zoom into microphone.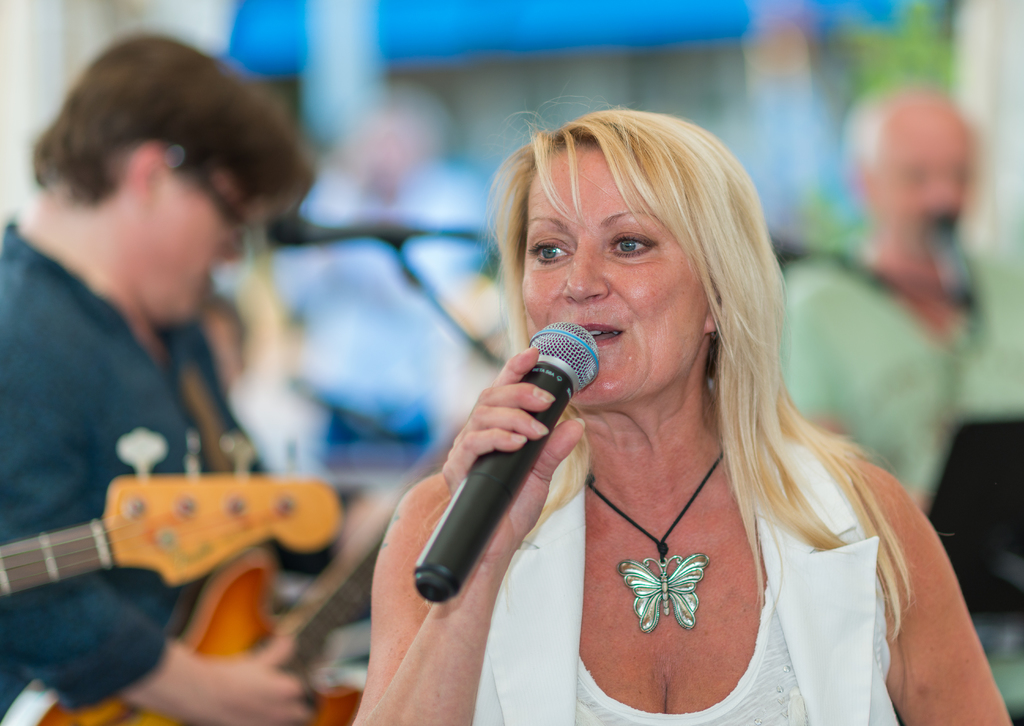
Zoom target: <box>415,328,585,597</box>.
